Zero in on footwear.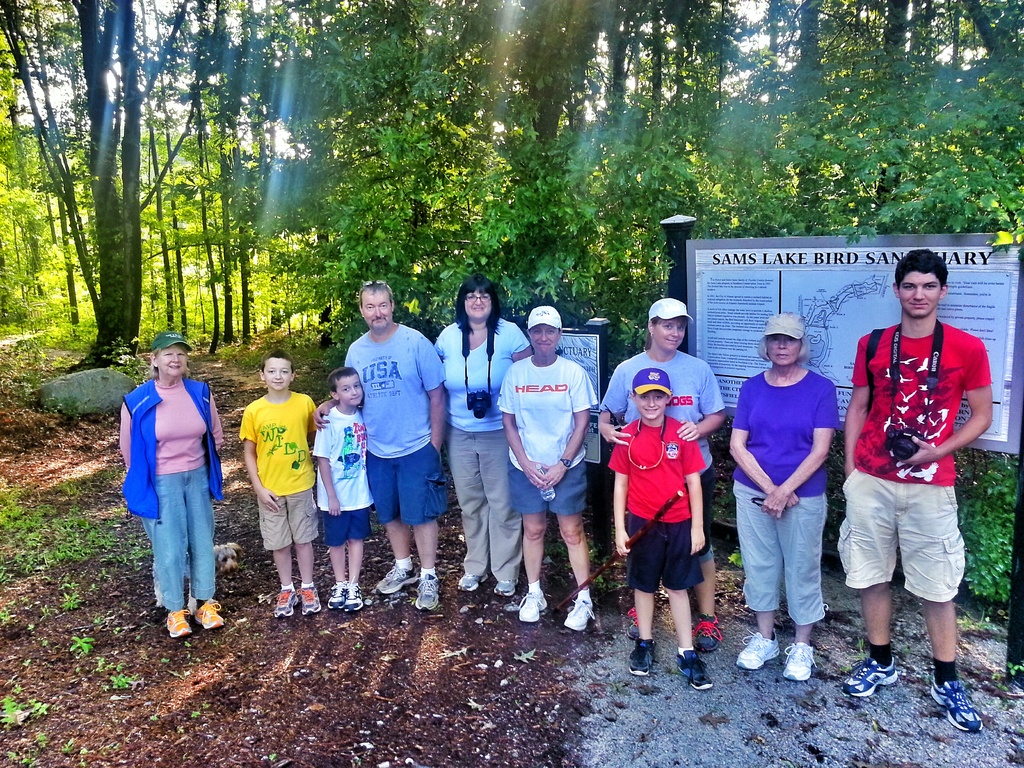
Zeroed in: (left=518, top=589, right=550, bottom=621).
